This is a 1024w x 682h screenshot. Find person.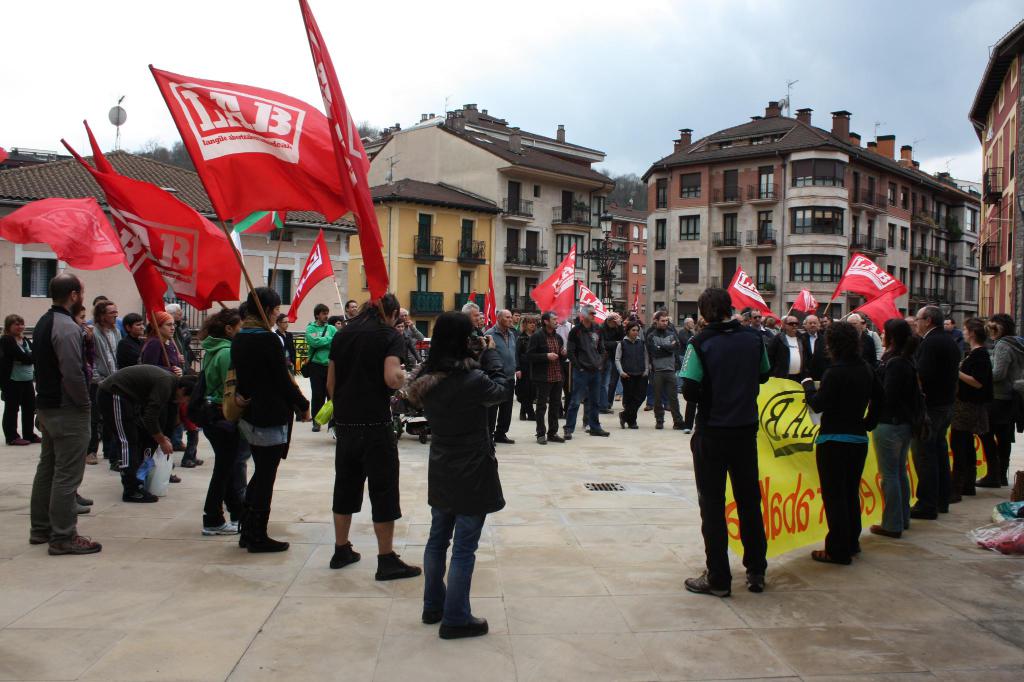
Bounding box: 978, 301, 1019, 488.
